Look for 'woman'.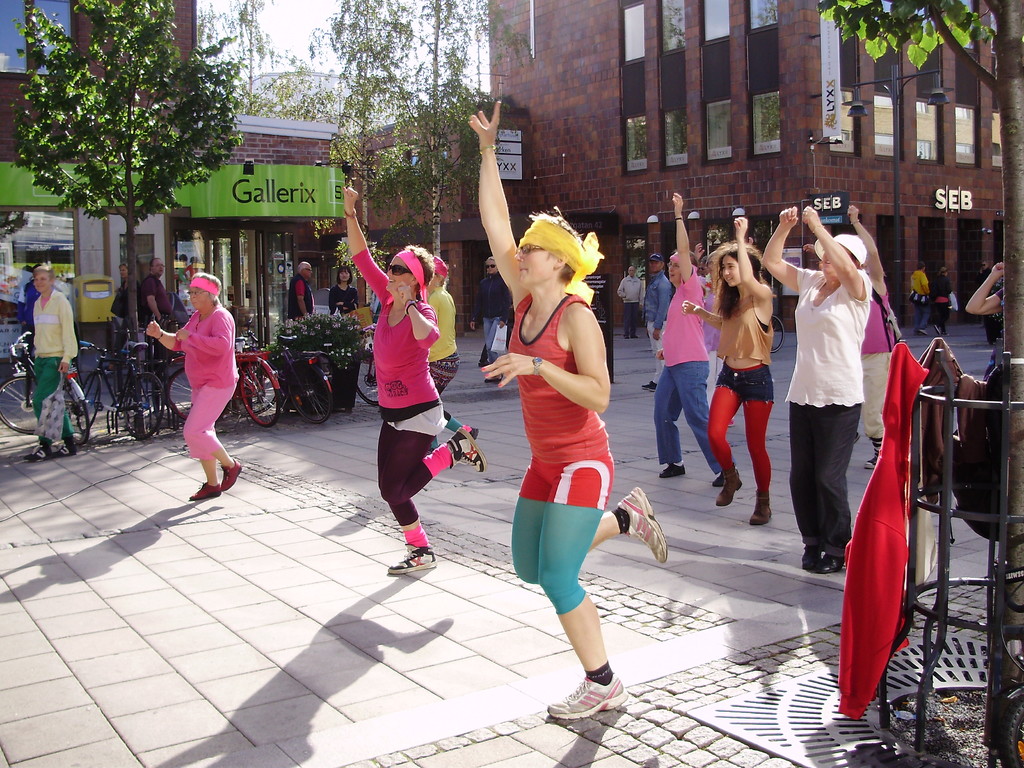
Found: 142/270/240/500.
